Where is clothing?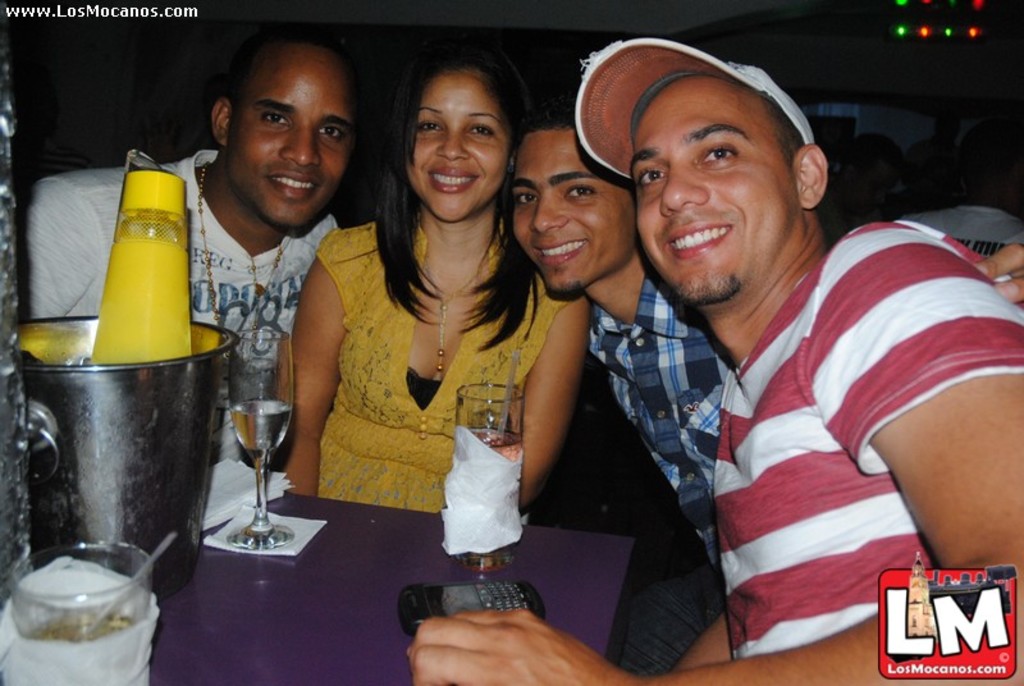
[left=588, top=259, right=754, bottom=683].
